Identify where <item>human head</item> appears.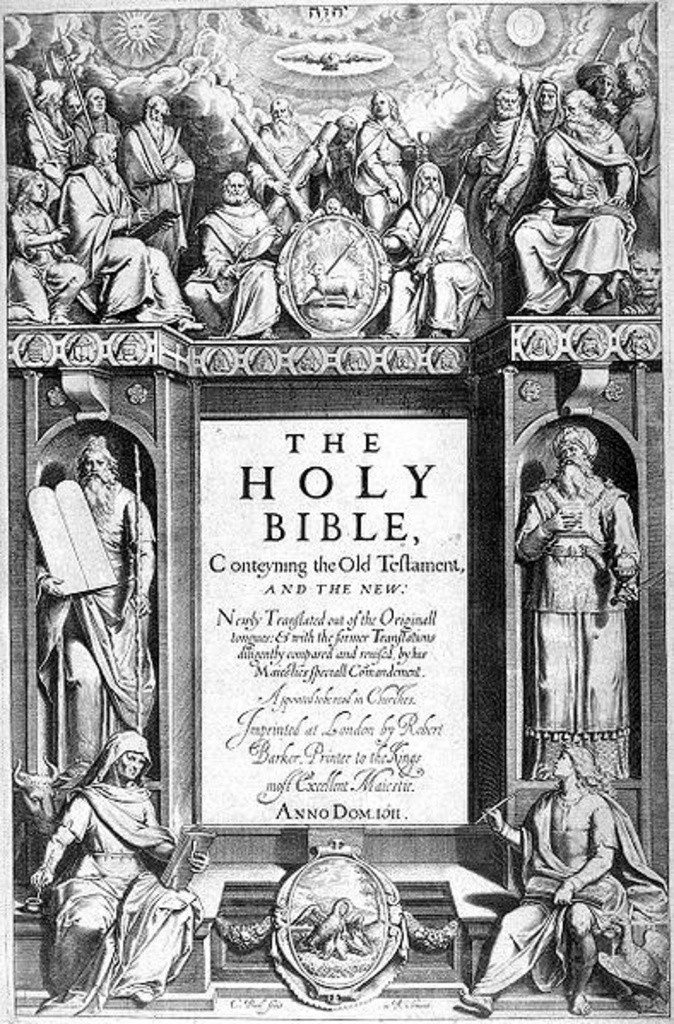
Appears at (x1=561, y1=87, x2=587, y2=125).
